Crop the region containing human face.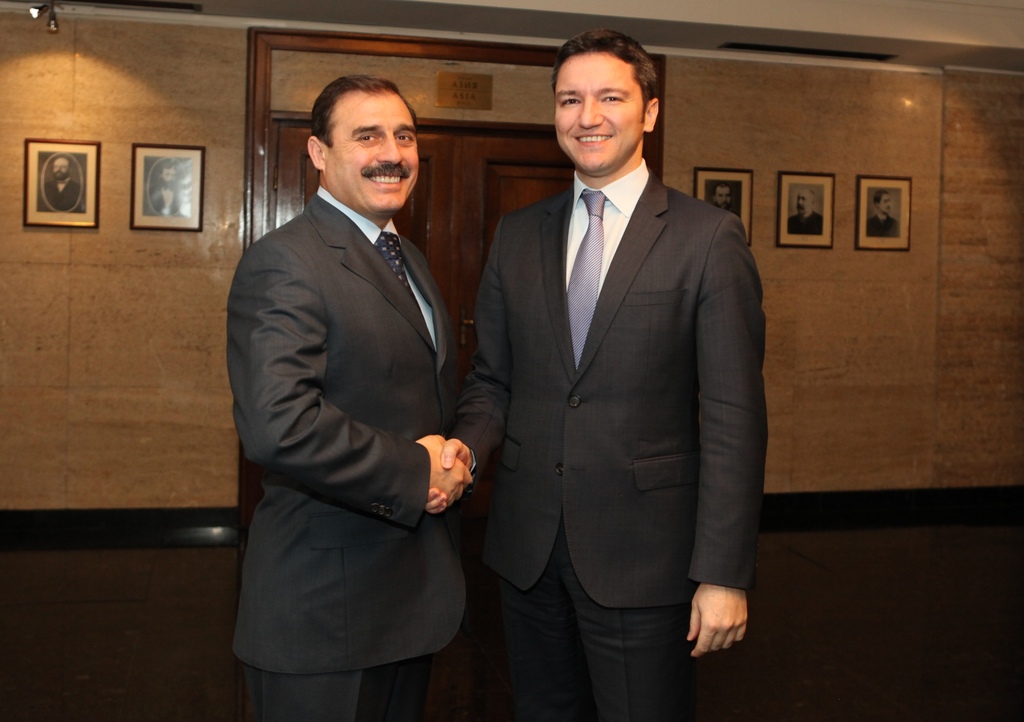
Crop region: {"x1": 799, "y1": 194, "x2": 808, "y2": 215}.
